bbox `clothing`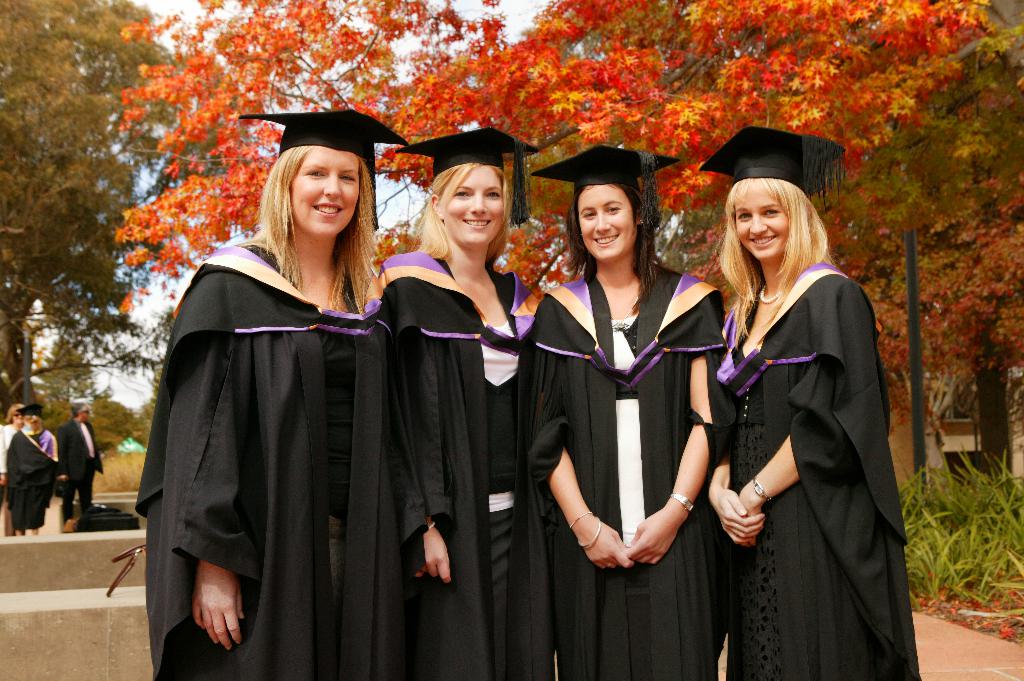
BBox(705, 252, 931, 680)
